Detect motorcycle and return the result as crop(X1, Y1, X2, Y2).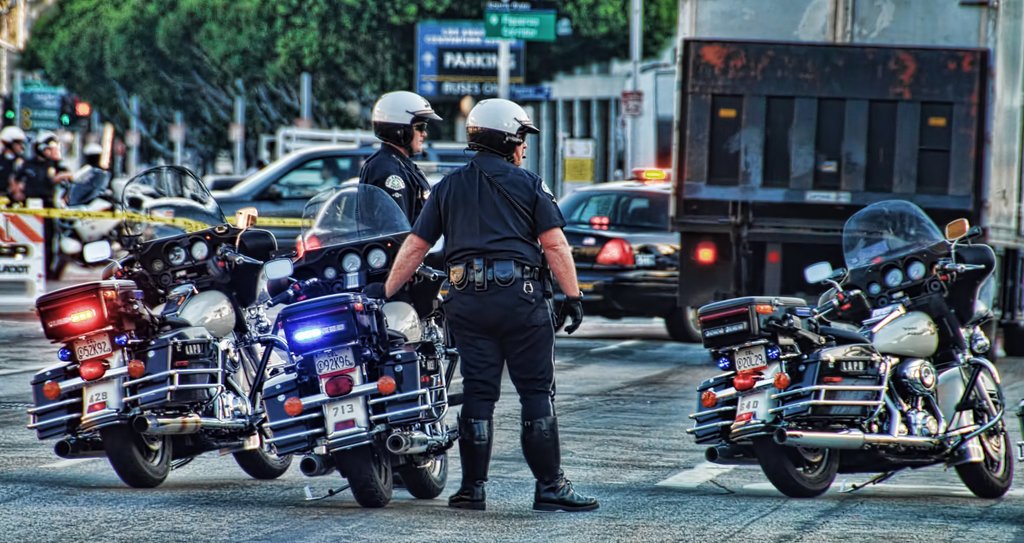
crop(24, 162, 294, 490).
